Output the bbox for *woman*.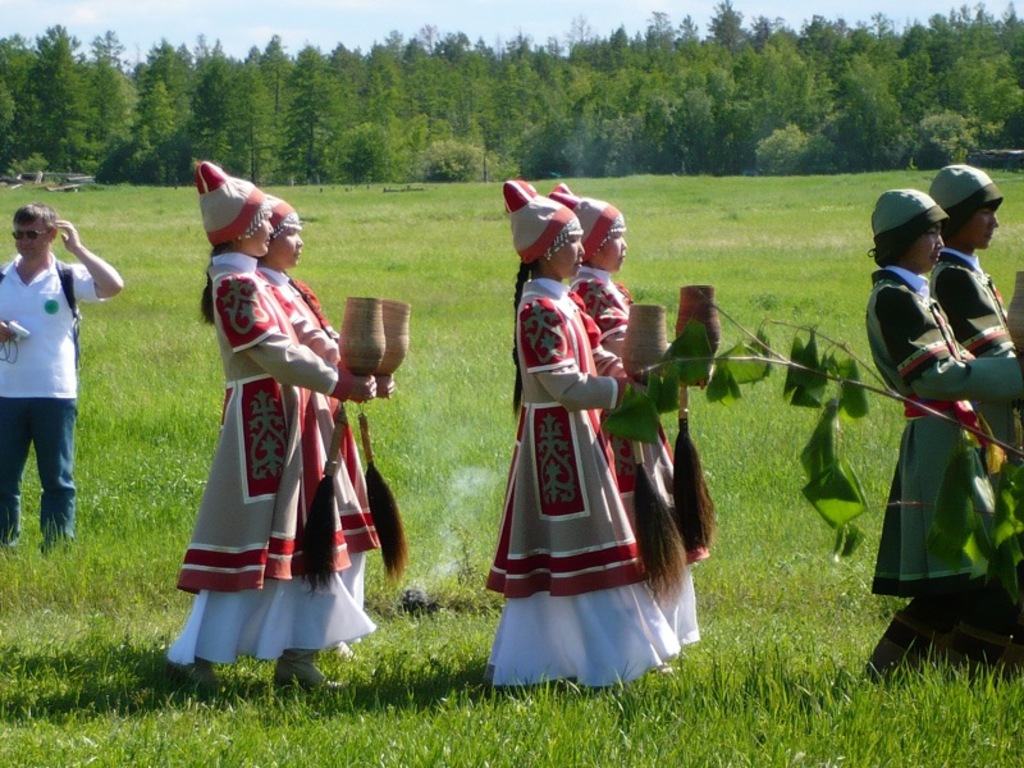
<box>260,196,393,662</box>.
